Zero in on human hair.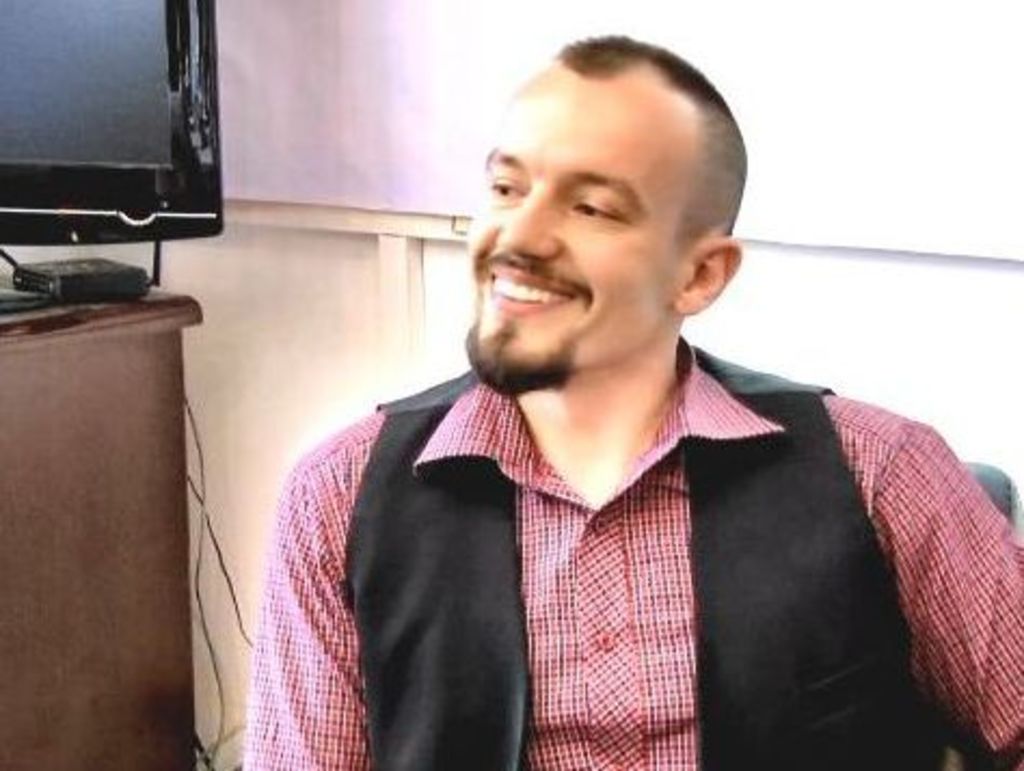
Zeroed in: [left=553, top=39, right=743, bottom=279].
